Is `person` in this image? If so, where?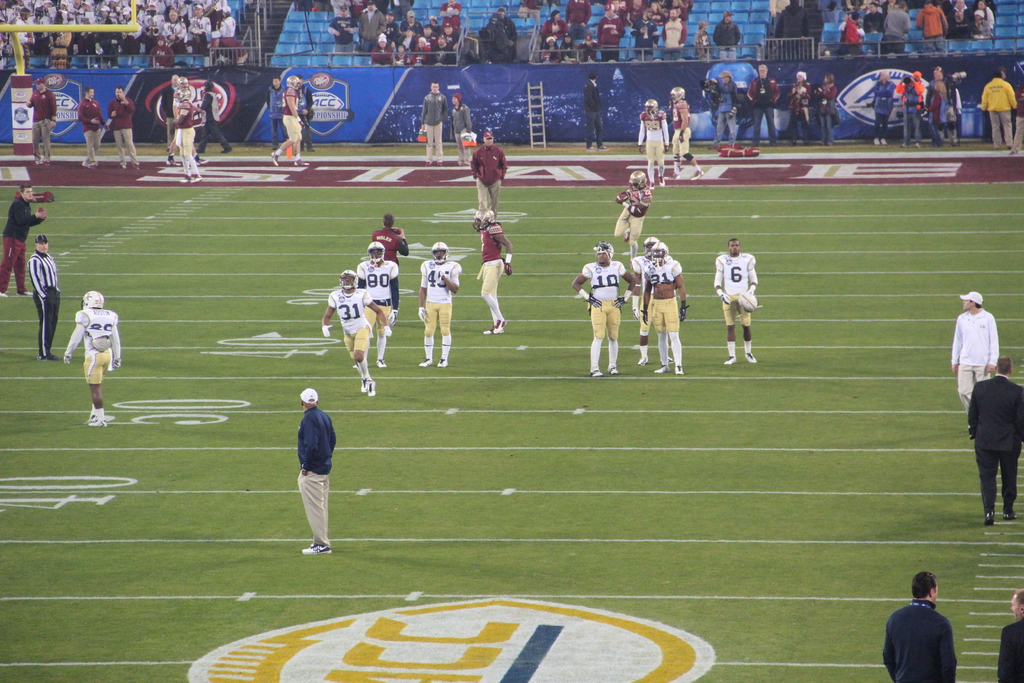
Yes, at (0, 184, 49, 300).
